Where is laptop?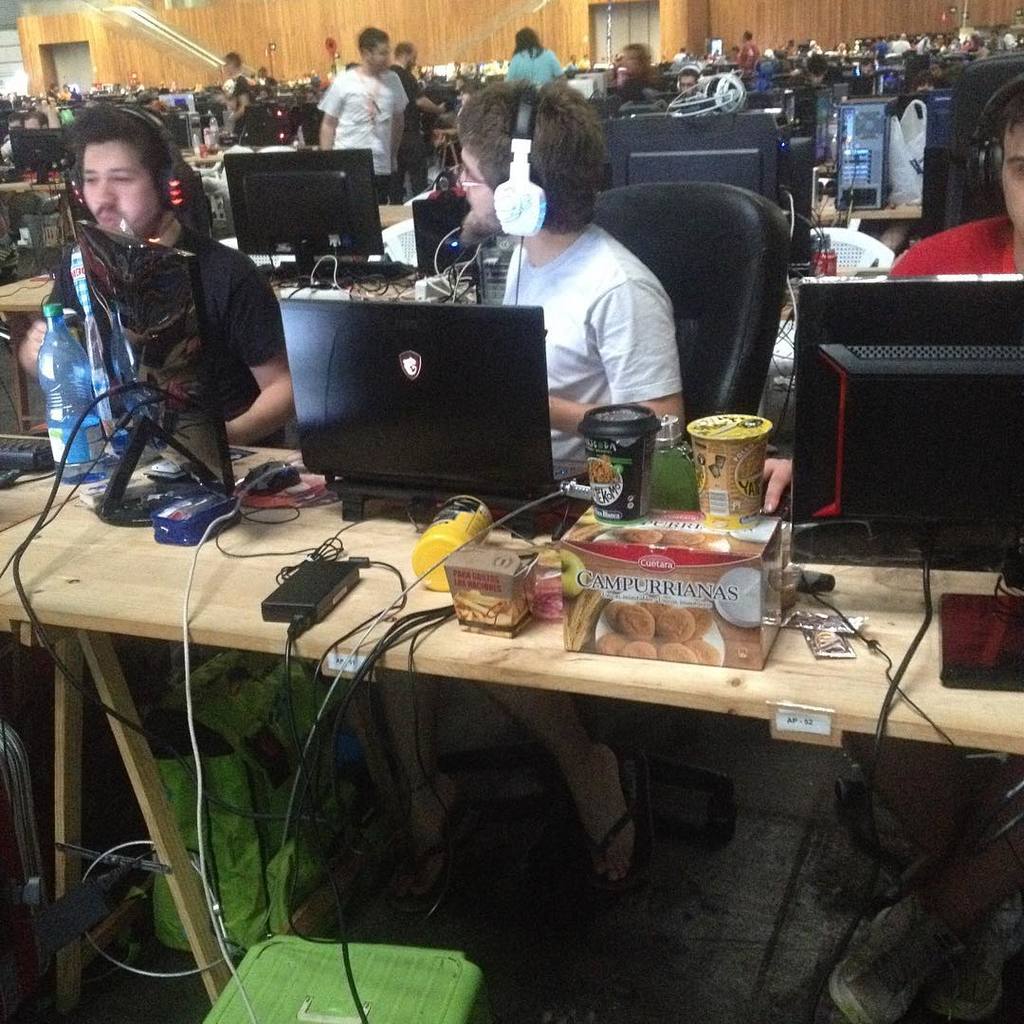
select_region(410, 200, 473, 276).
